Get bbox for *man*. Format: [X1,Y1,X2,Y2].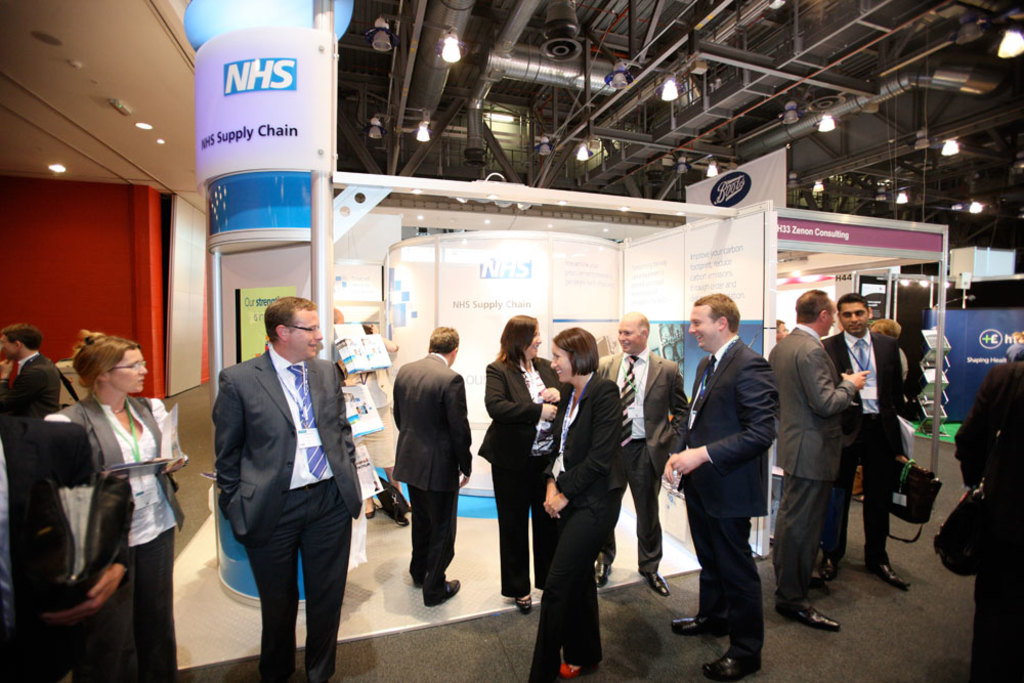
[814,285,921,596].
